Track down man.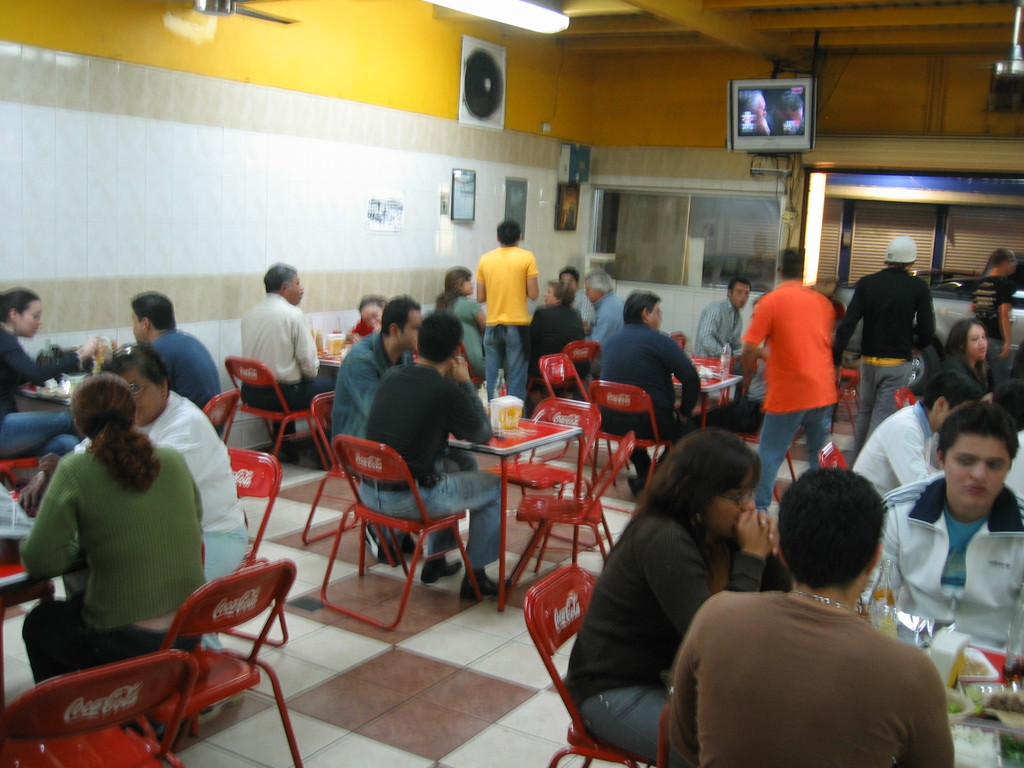
Tracked to detection(326, 291, 442, 568).
